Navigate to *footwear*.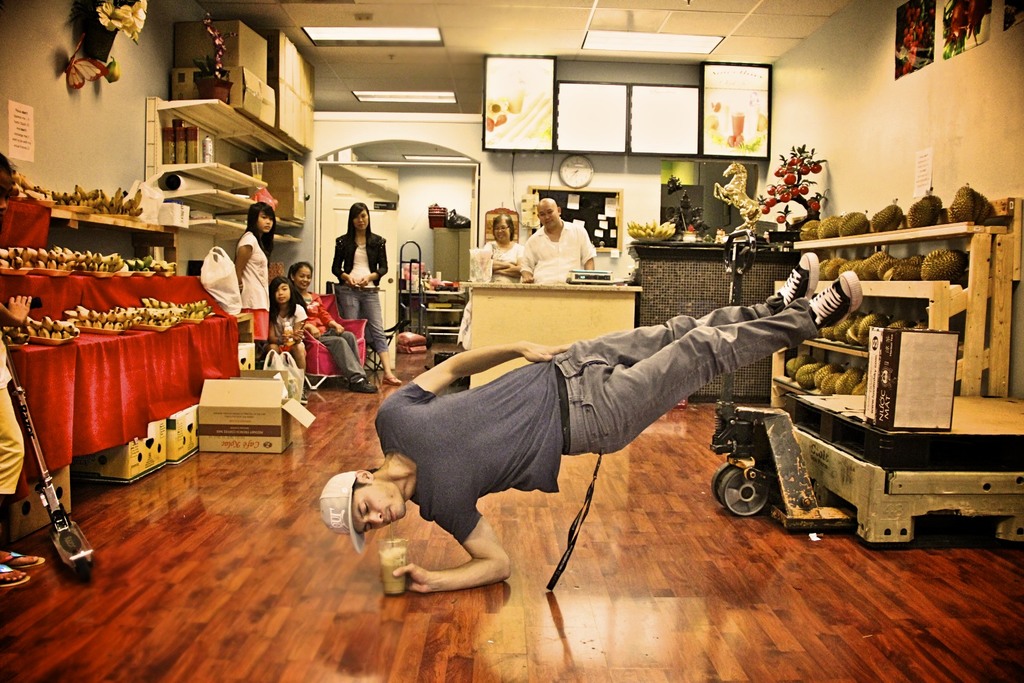
Navigation target: bbox=[349, 373, 378, 394].
